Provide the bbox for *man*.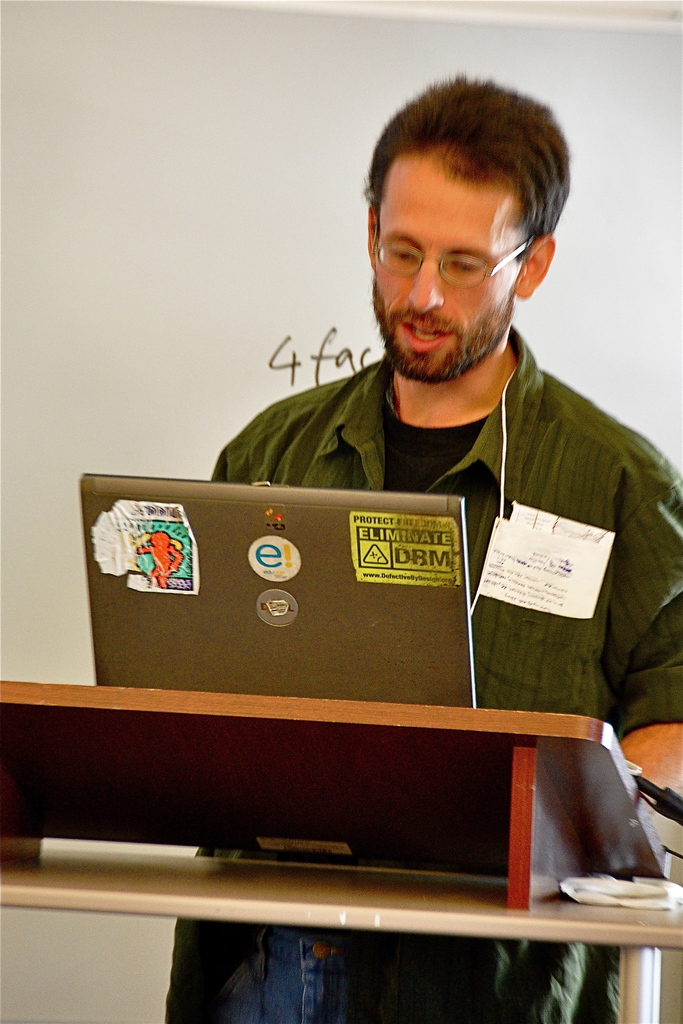
{"x1": 200, "y1": 69, "x2": 682, "y2": 1023}.
